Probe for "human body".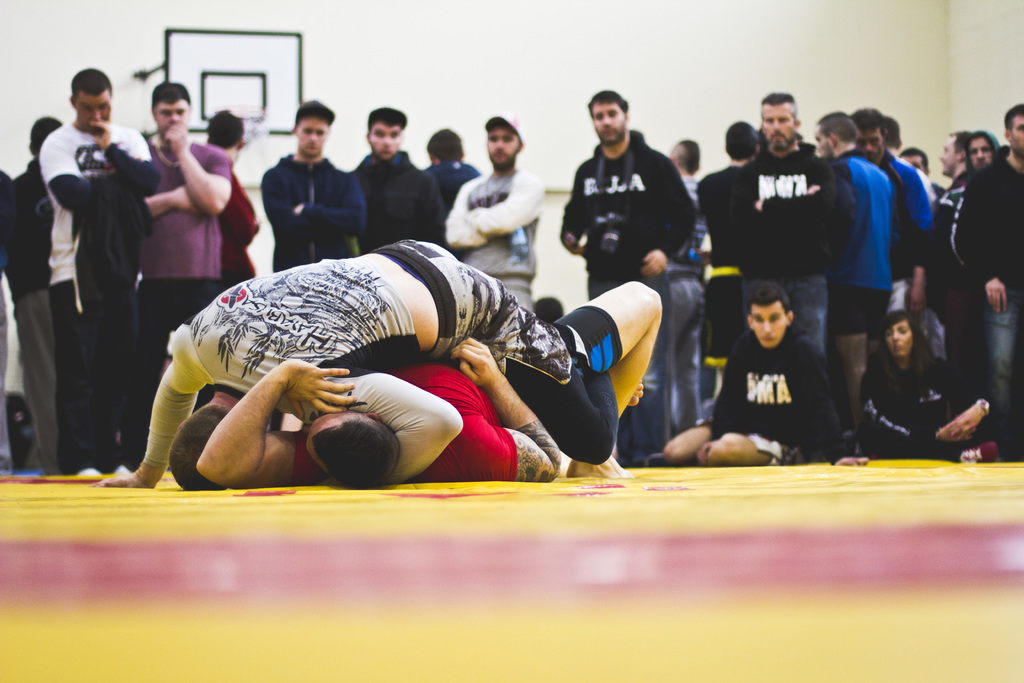
Probe result: locate(932, 142, 970, 356).
